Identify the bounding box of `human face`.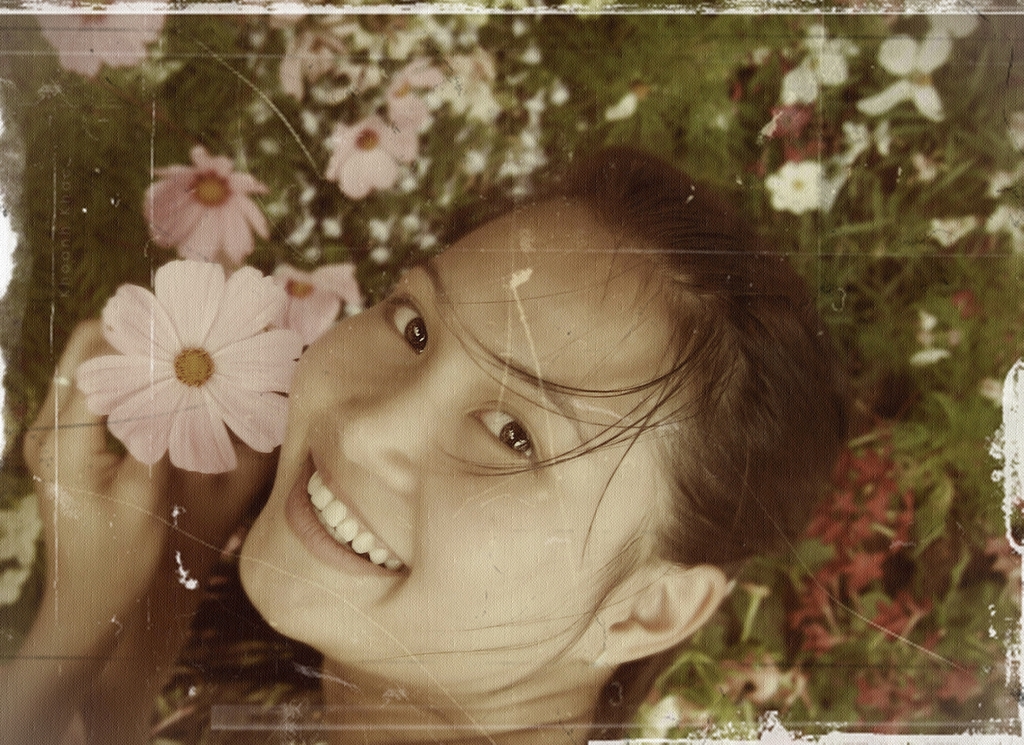
238, 203, 723, 706.
